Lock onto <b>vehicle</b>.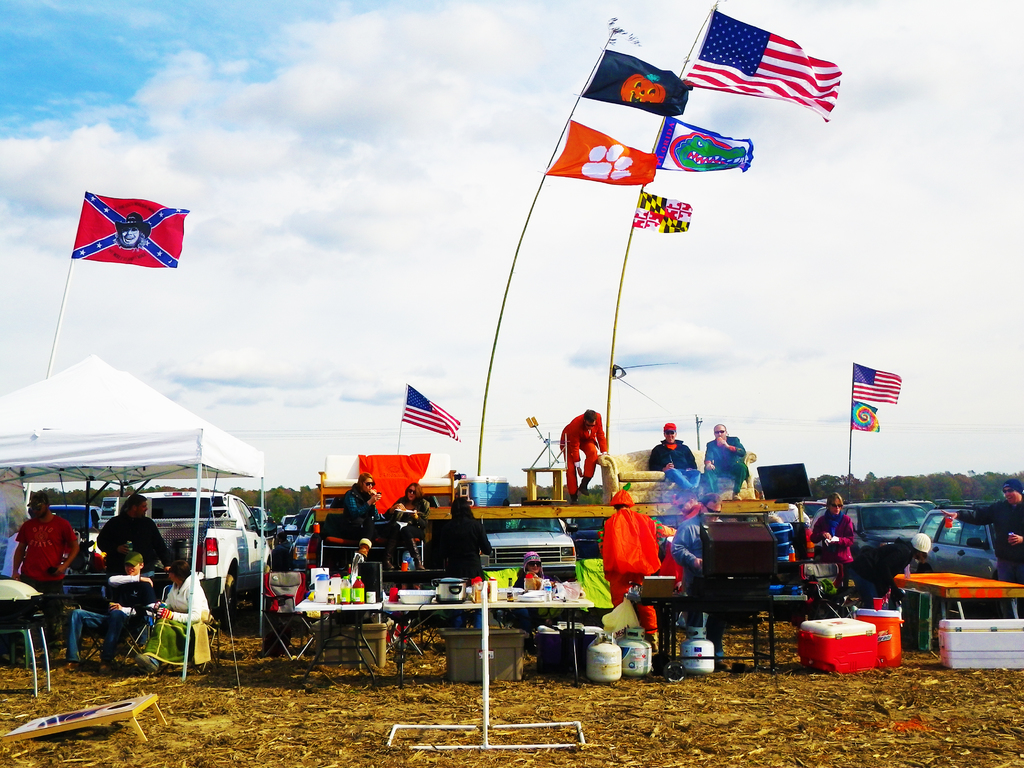
Locked: bbox=[315, 456, 476, 570].
